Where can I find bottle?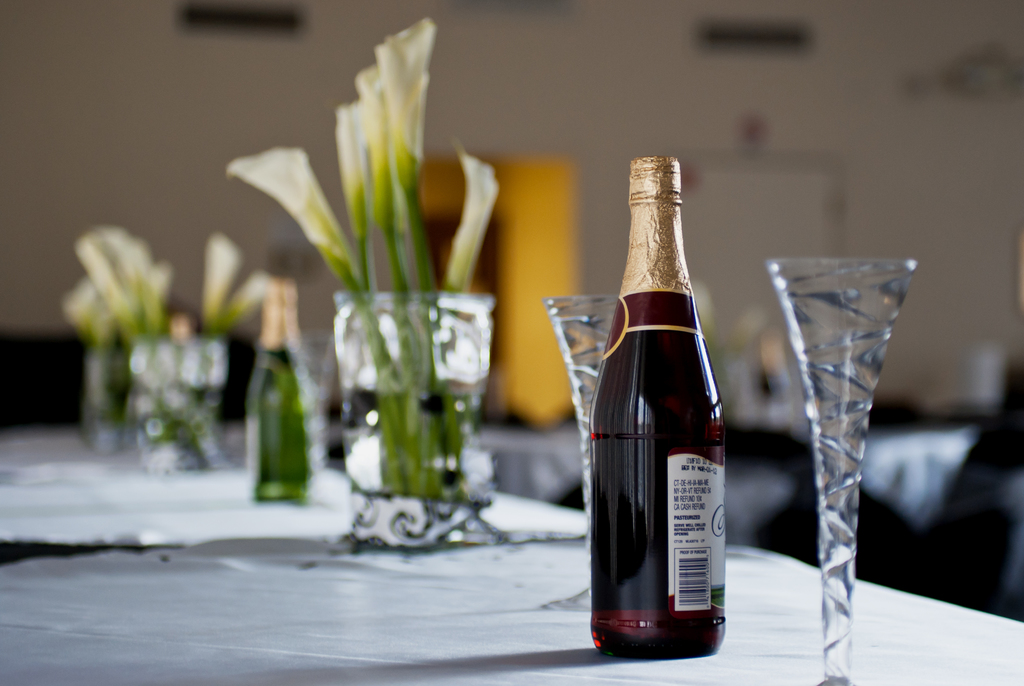
You can find it at [244, 279, 315, 505].
